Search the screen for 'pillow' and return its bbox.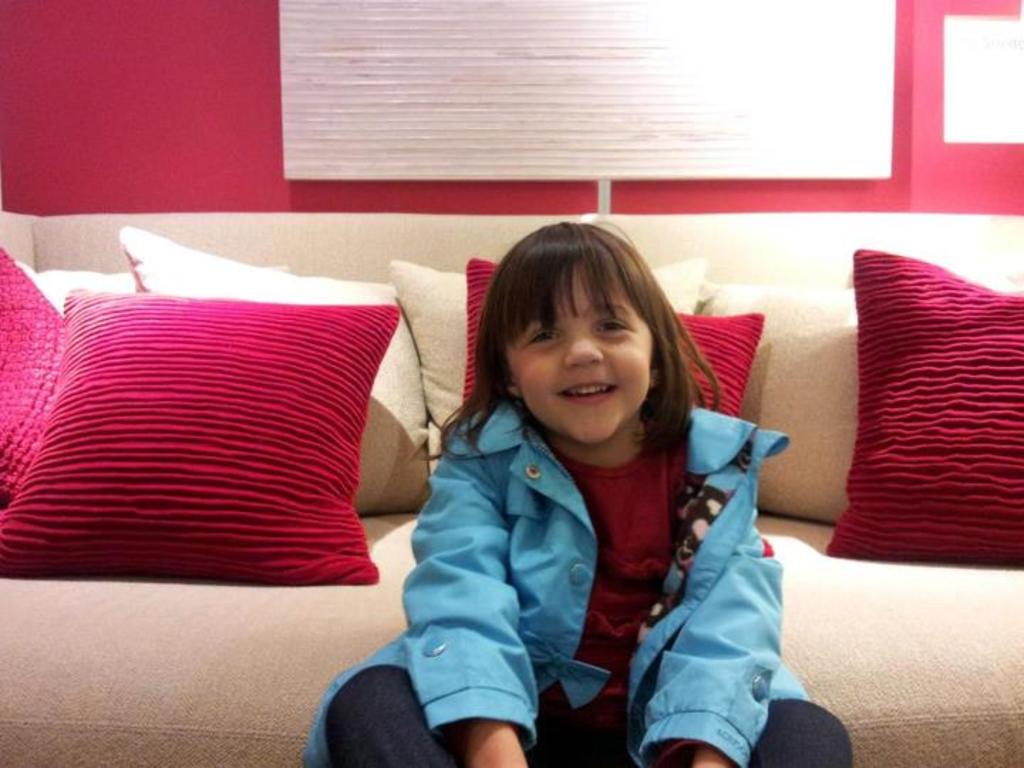
Found: 0,256,277,536.
